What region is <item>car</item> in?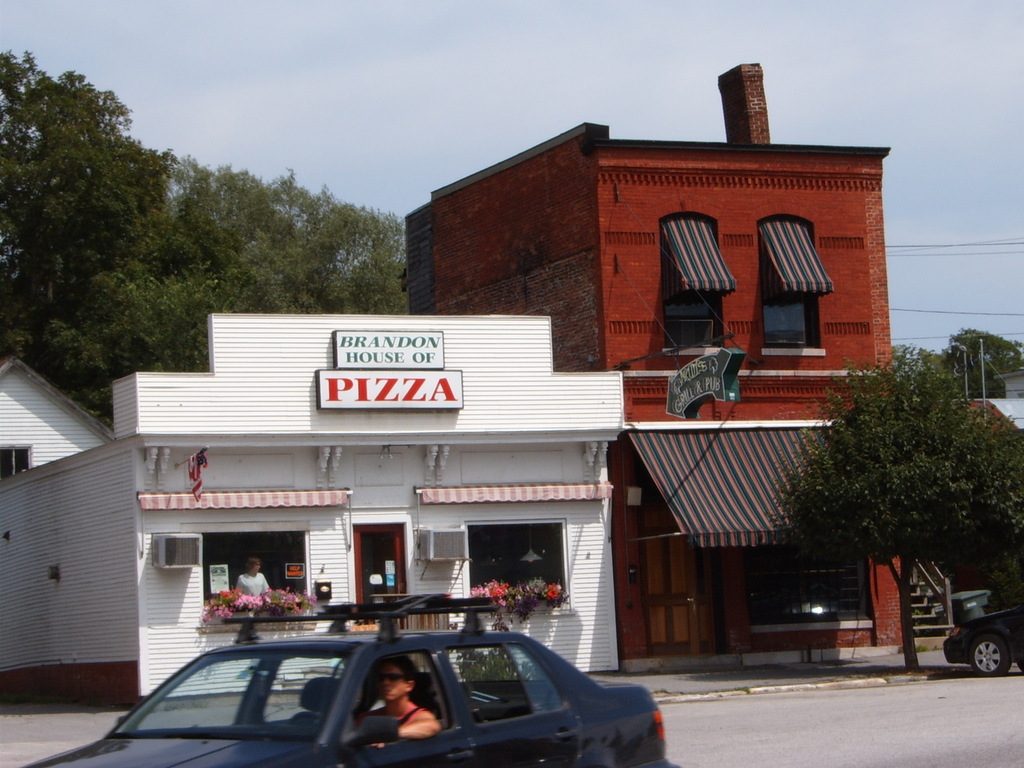
box(944, 602, 1023, 679).
